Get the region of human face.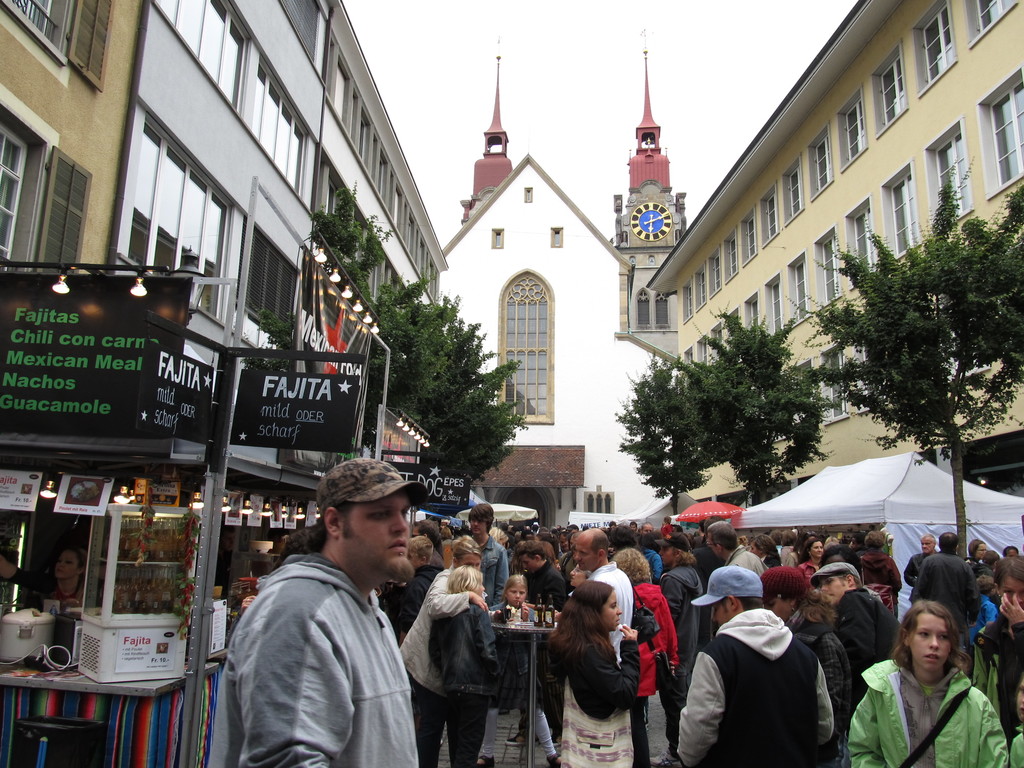
BBox(604, 593, 621, 628).
